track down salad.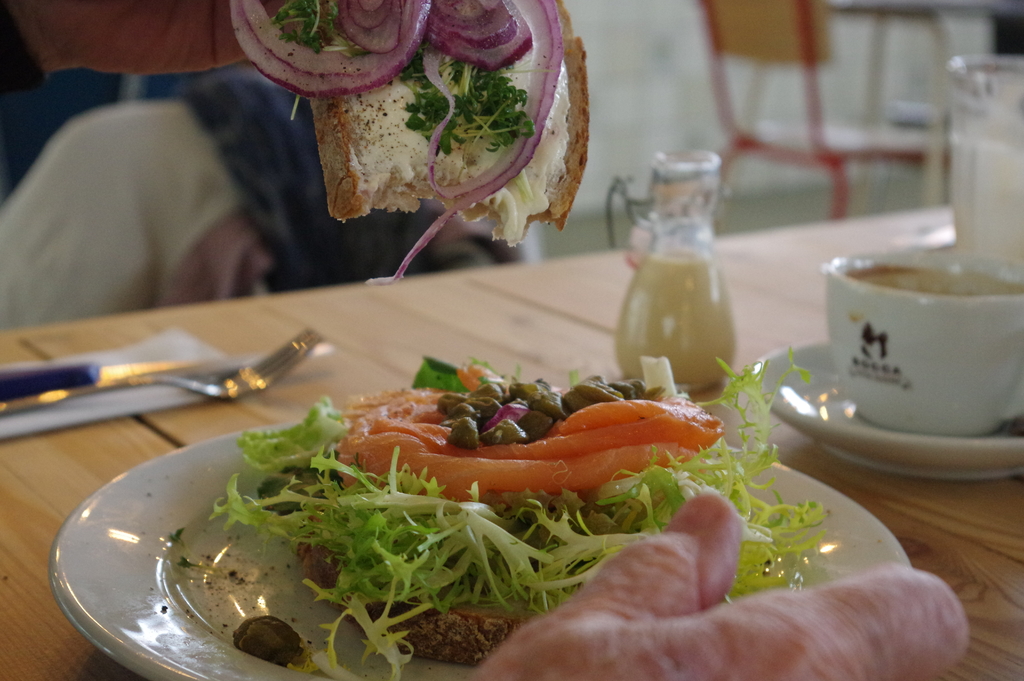
Tracked to {"left": 205, "top": 347, "right": 829, "bottom": 661}.
